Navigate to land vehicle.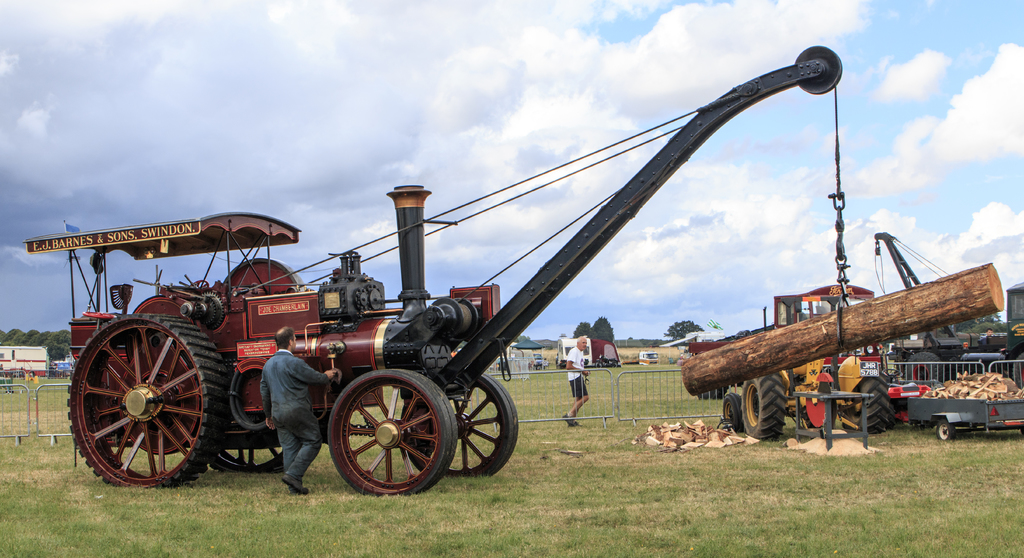
Navigation target: box(636, 347, 659, 367).
